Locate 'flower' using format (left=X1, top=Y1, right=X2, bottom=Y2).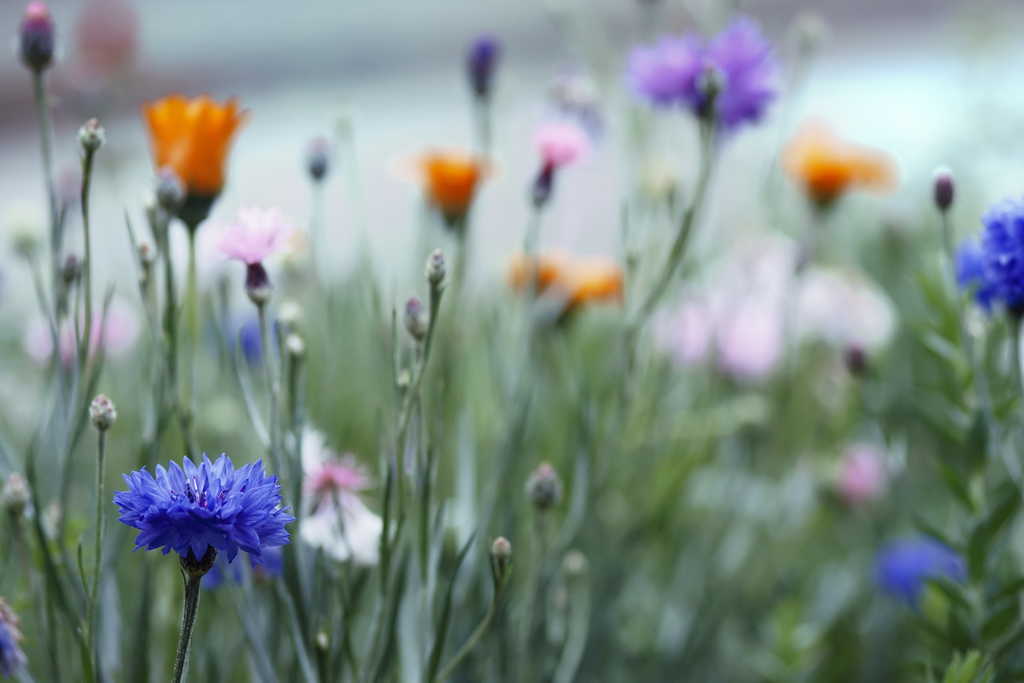
(left=0, top=593, right=39, bottom=682).
